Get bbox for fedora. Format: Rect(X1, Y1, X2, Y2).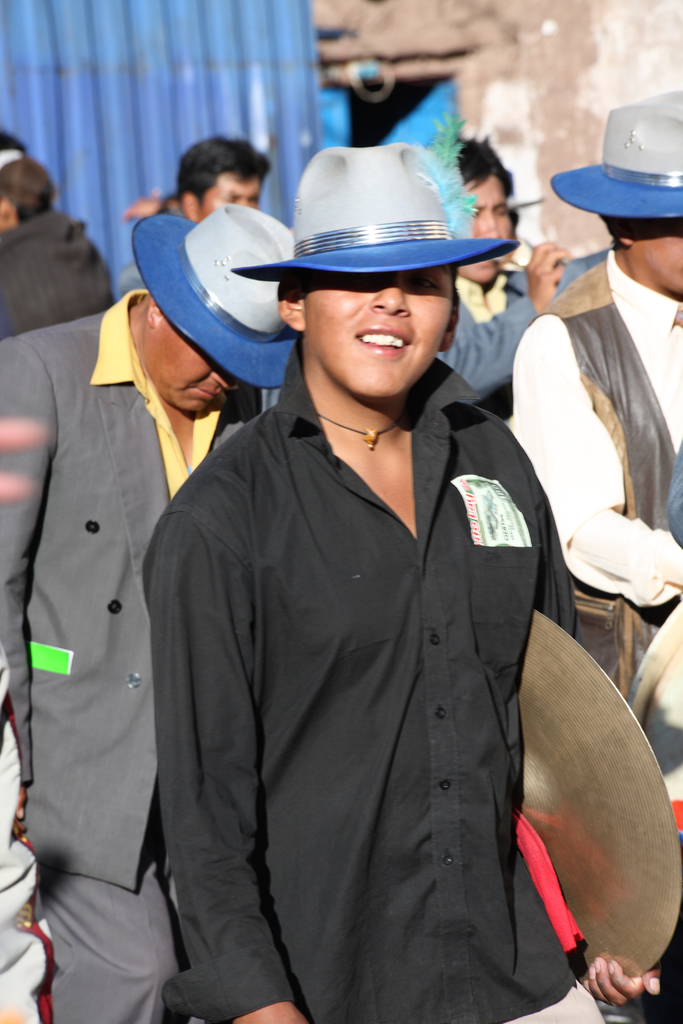
Rect(129, 212, 297, 393).
